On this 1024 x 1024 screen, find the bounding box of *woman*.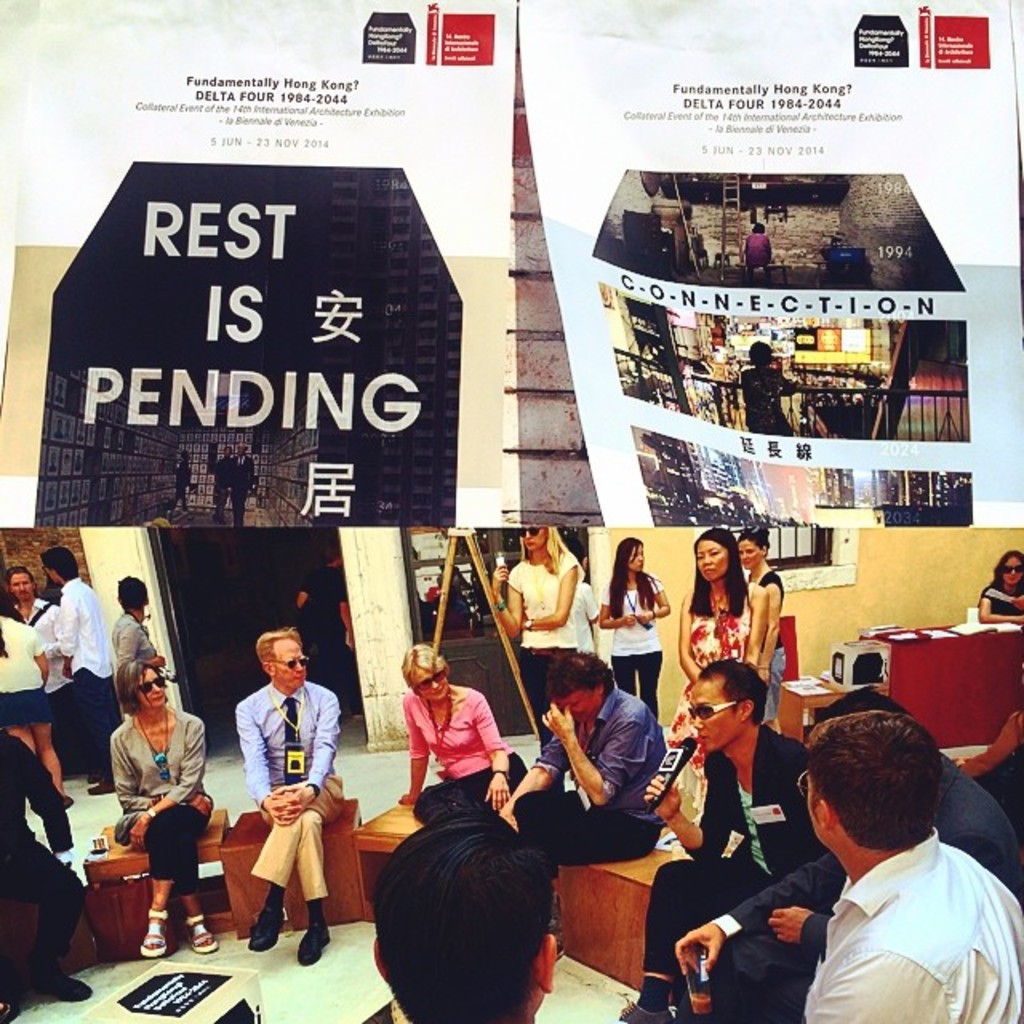
Bounding box: l=0, t=603, r=72, b=811.
